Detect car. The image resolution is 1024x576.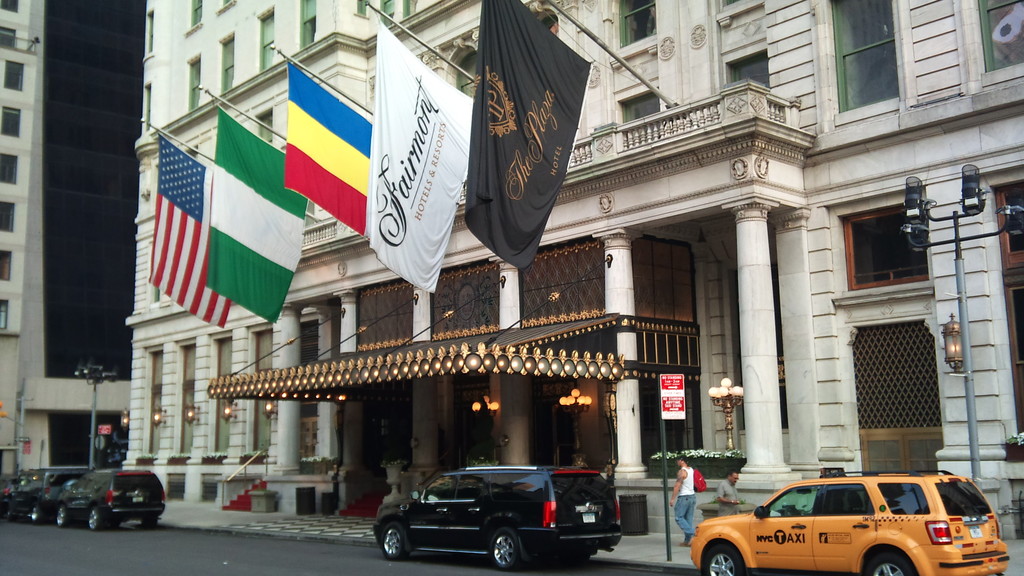
l=371, t=463, r=621, b=573.
